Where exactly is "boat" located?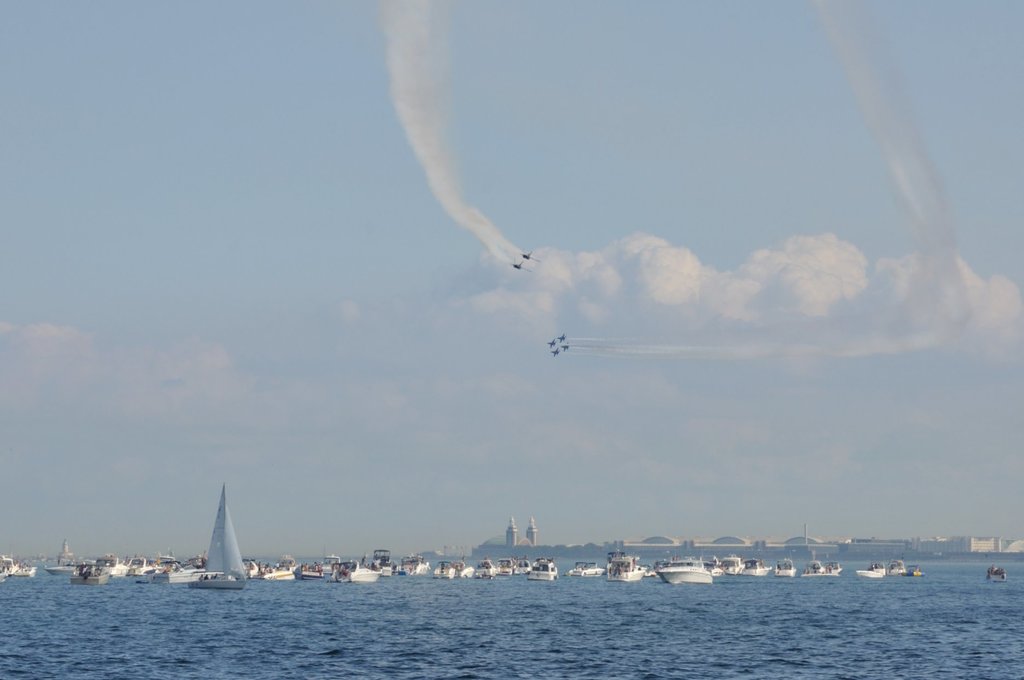
Its bounding box is 72,561,109,588.
